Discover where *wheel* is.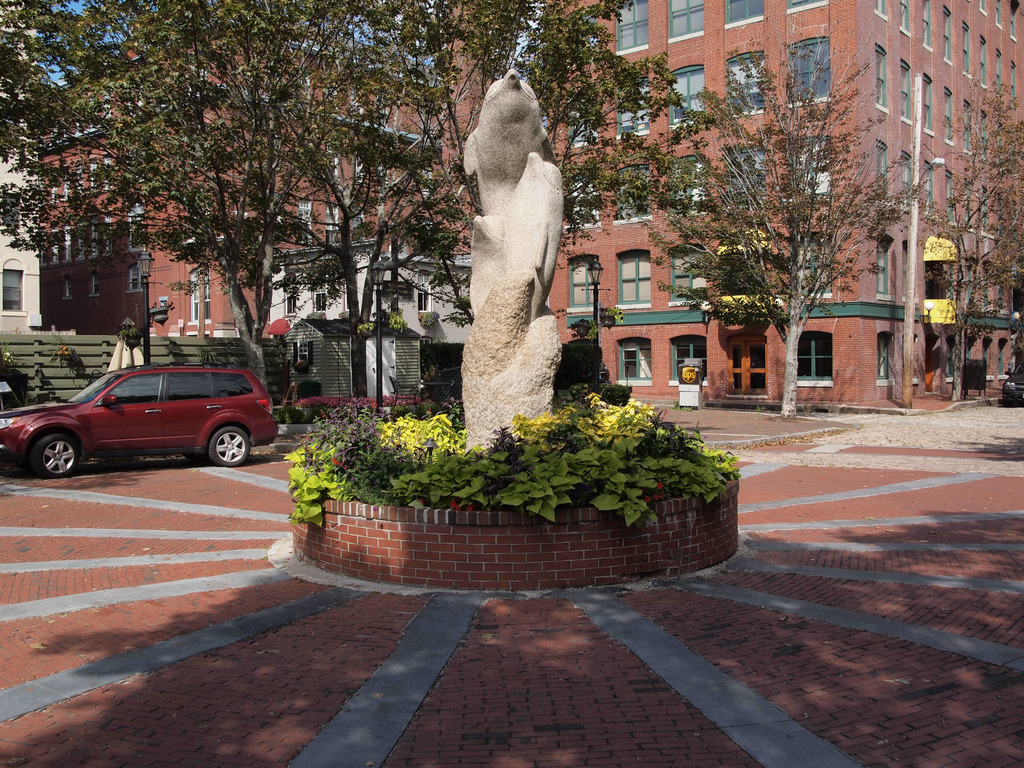
Discovered at 200,417,255,467.
